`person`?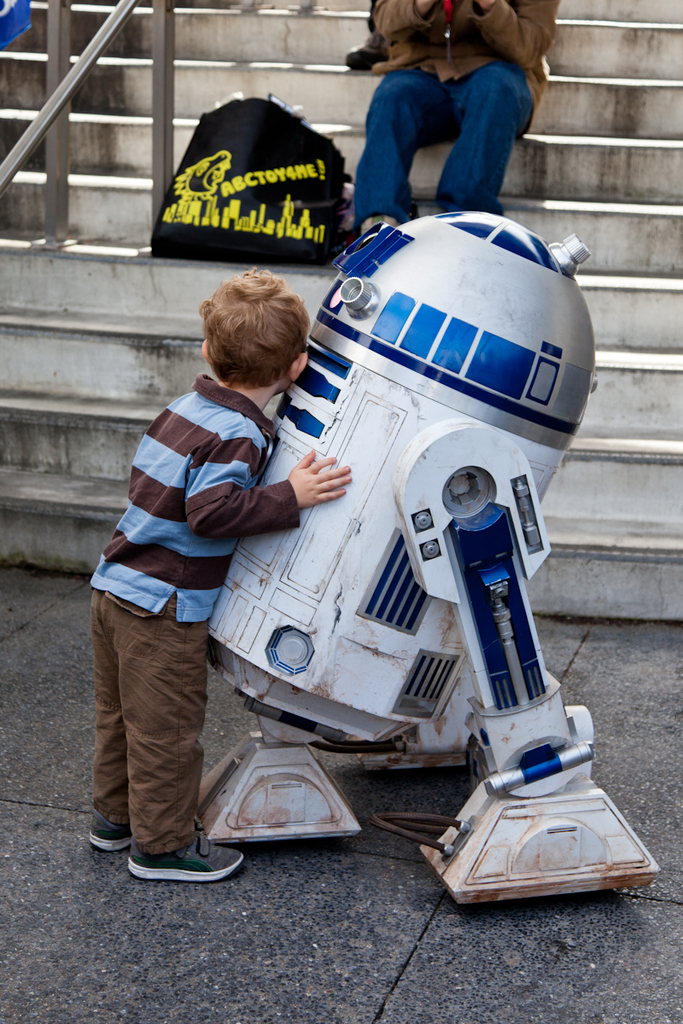
x1=87 y1=263 x2=352 y2=883
